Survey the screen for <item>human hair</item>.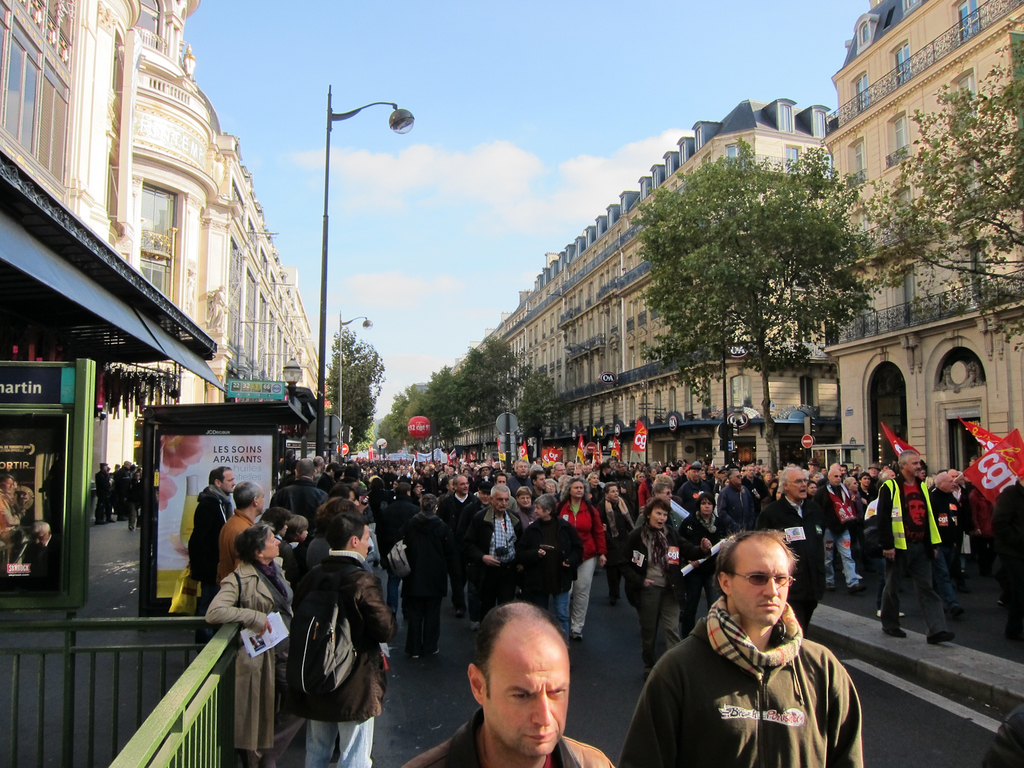
Survey found: BBox(326, 504, 383, 552).
